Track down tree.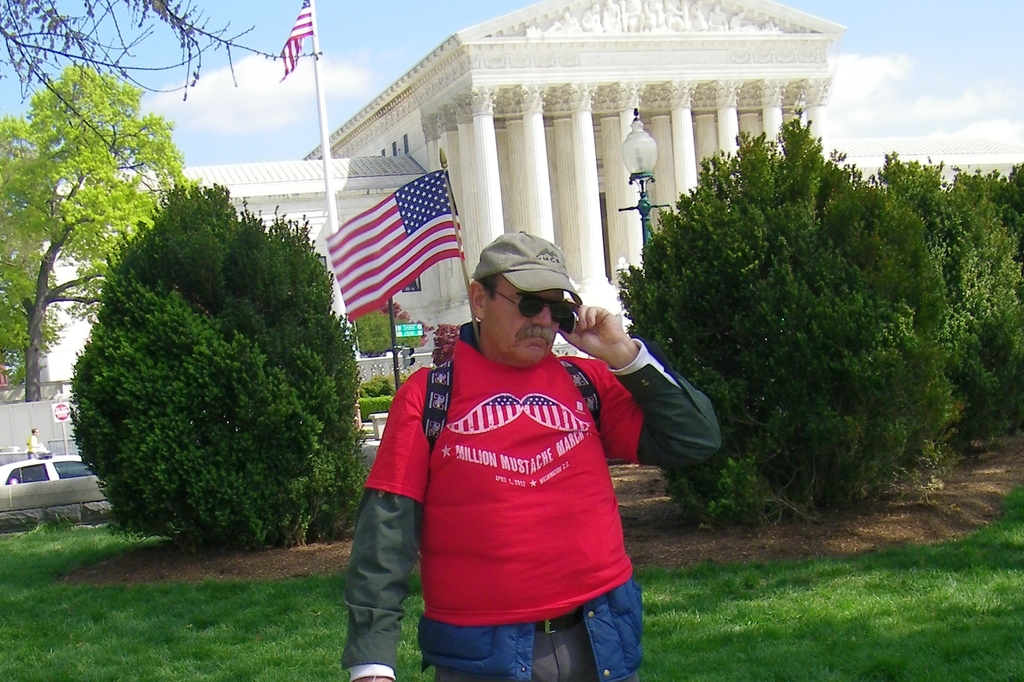
Tracked to 867:138:1023:461.
